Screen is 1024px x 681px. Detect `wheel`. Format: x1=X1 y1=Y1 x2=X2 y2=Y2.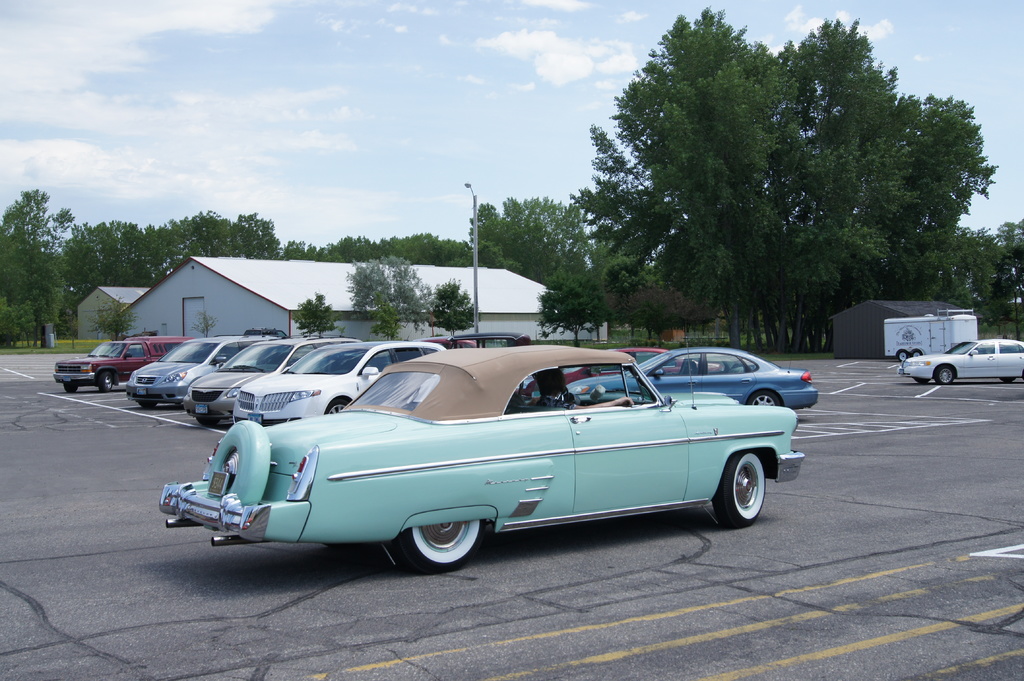
x1=141 y1=397 x2=161 y2=407.
